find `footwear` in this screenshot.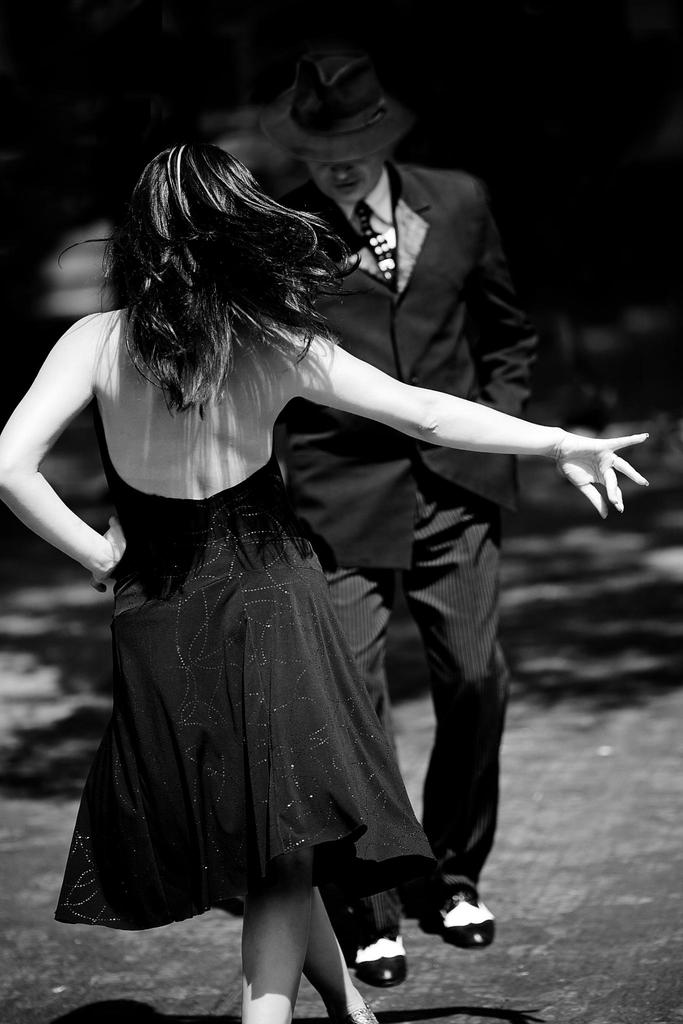
The bounding box for `footwear` is {"x1": 353, "y1": 934, "x2": 409, "y2": 989}.
